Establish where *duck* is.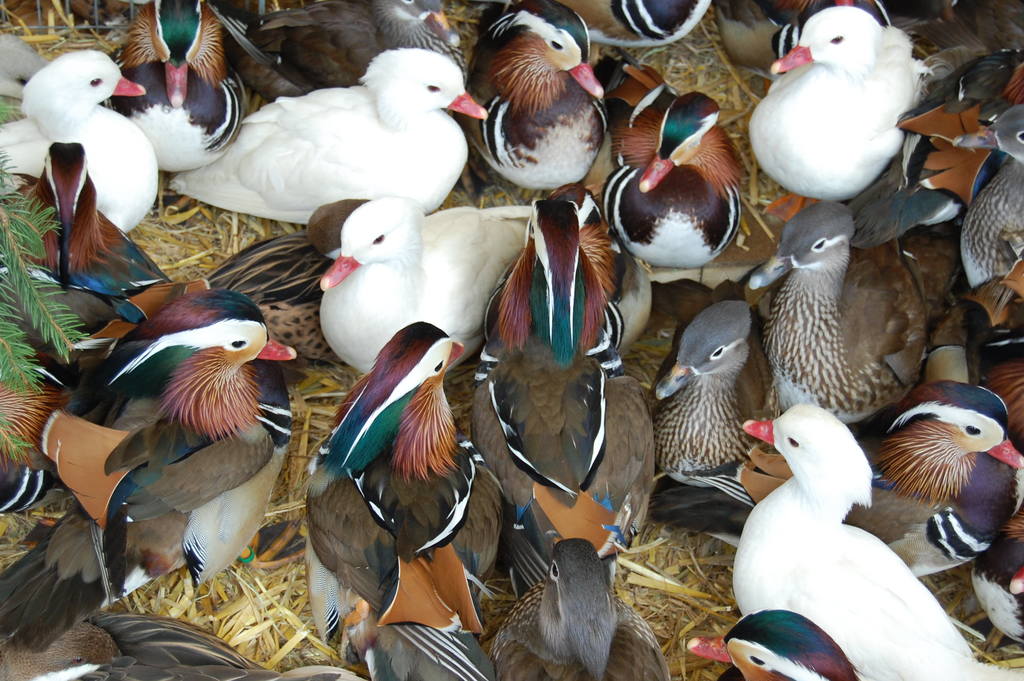
Established at Rect(0, 146, 197, 293).
